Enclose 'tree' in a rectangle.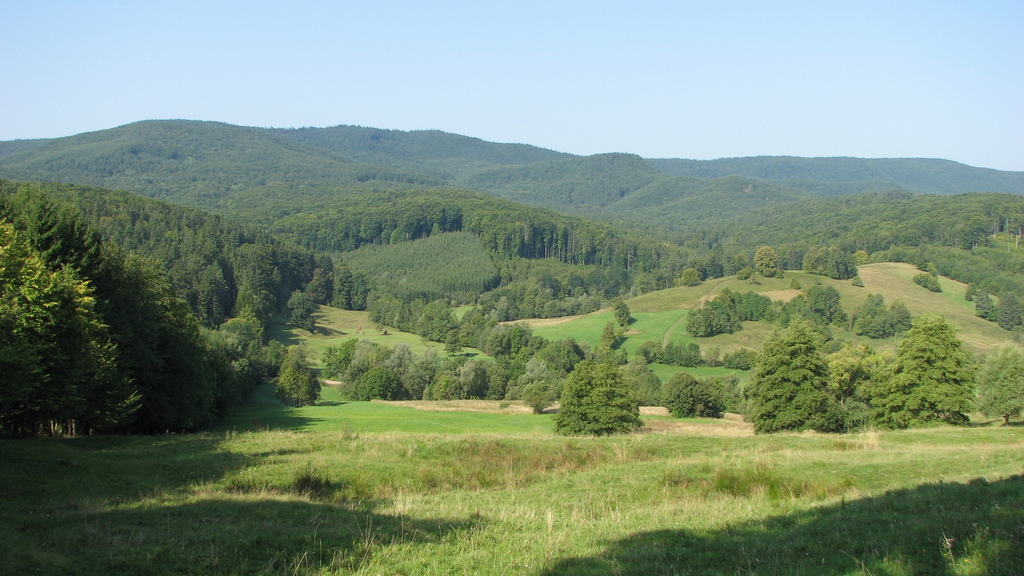
(x1=963, y1=340, x2=1023, y2=425).
